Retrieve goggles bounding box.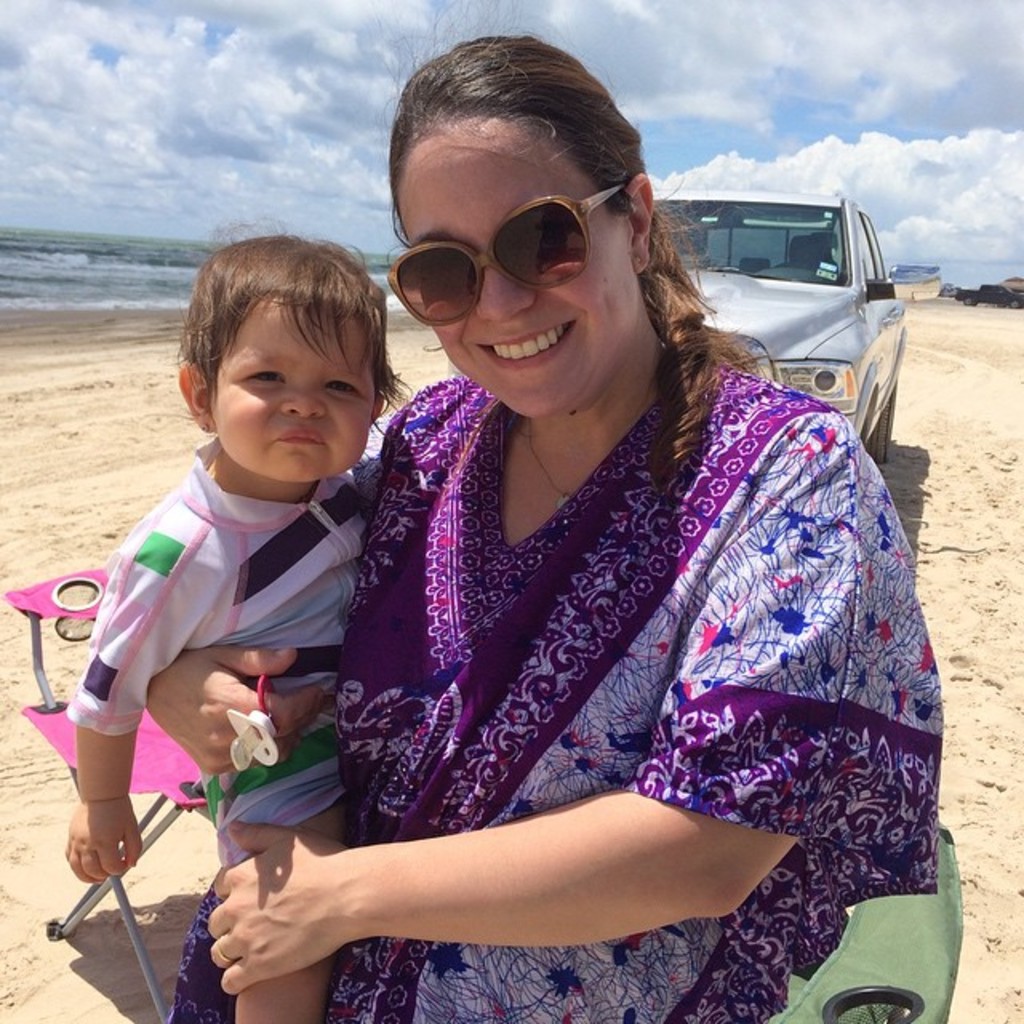
Bounding box: {"x1": 381, "y1": 168, "x2": 645, "y2": 347}.
